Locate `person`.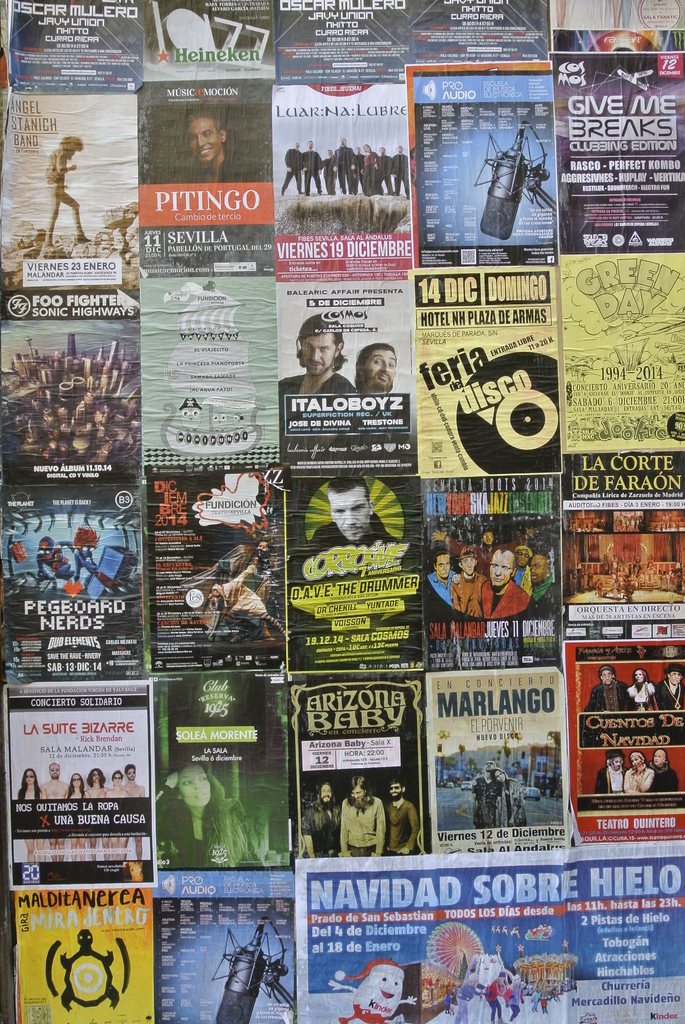
Bounding box: bbox=[276, 308, 358, 395].
